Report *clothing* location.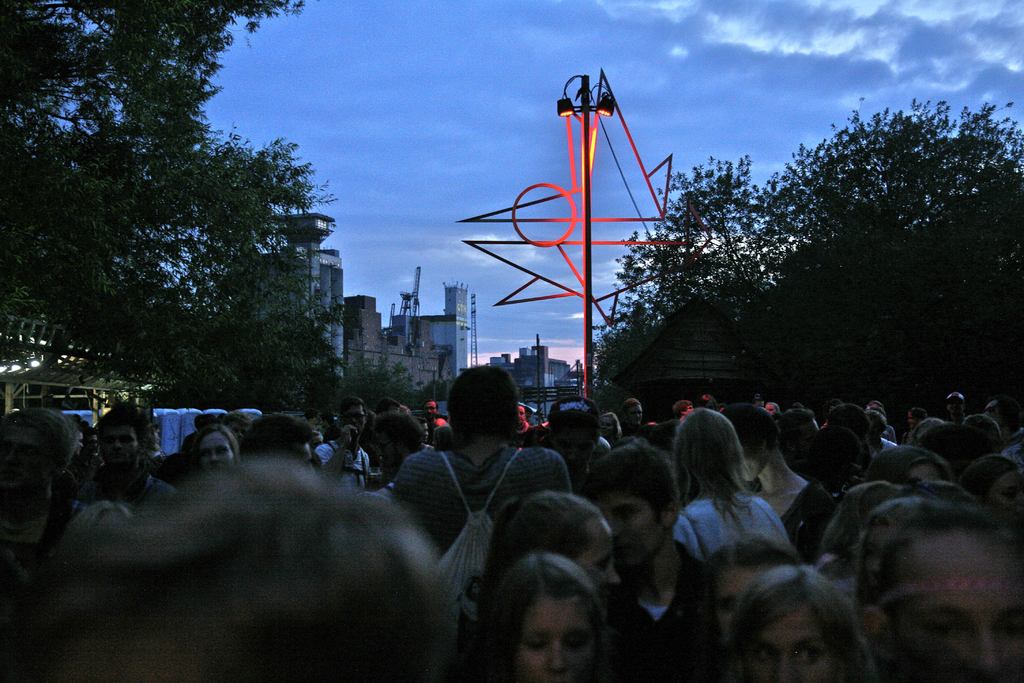
Report: box=[674, 488, 793, 555].
